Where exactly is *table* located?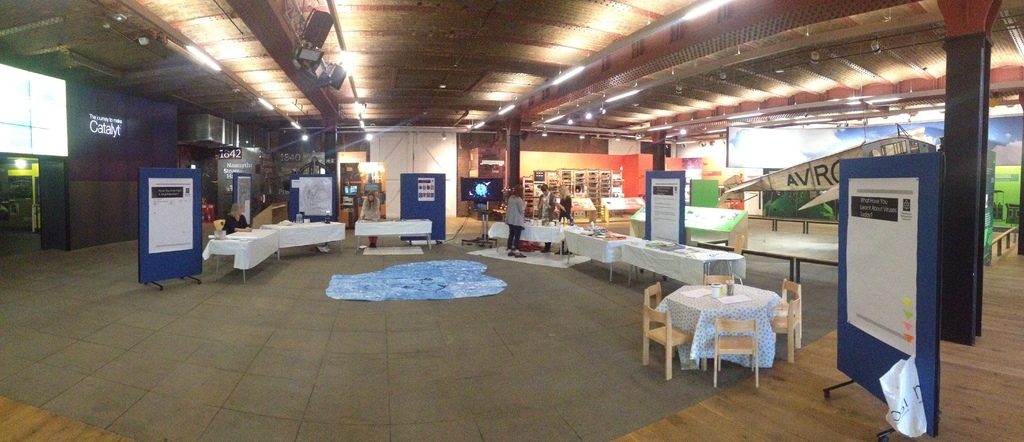
Its bounding box is (355,222,430,250).
